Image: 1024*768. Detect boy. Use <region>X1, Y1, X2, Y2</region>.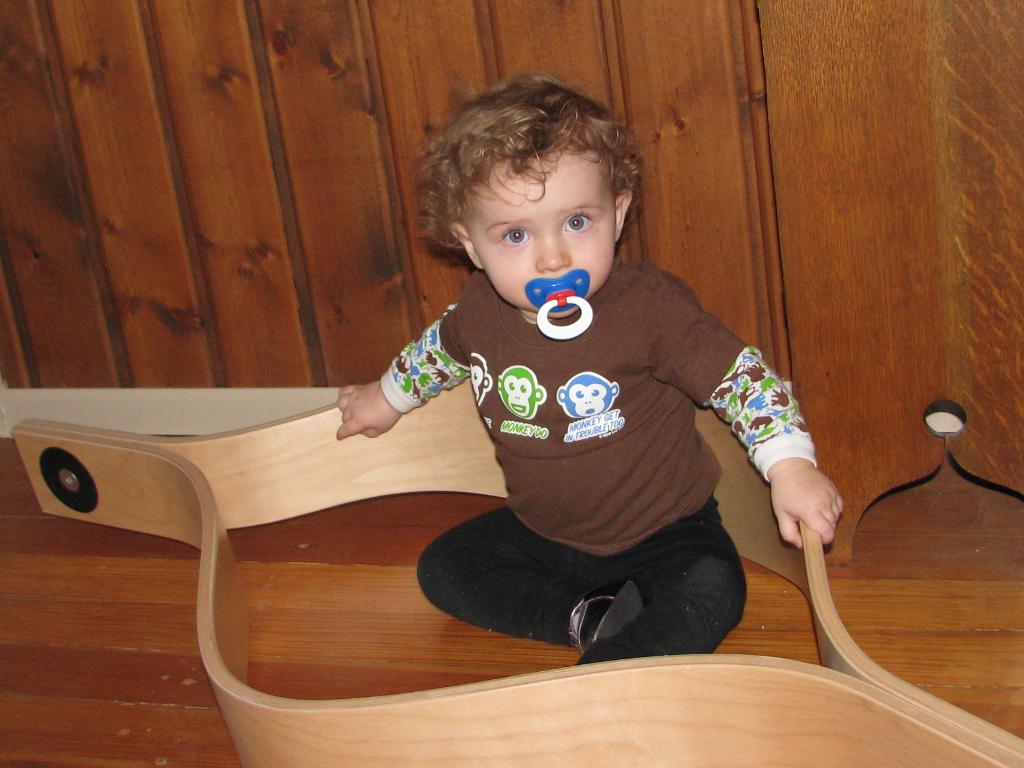
<region>333, 69, 846, 668</region>.
